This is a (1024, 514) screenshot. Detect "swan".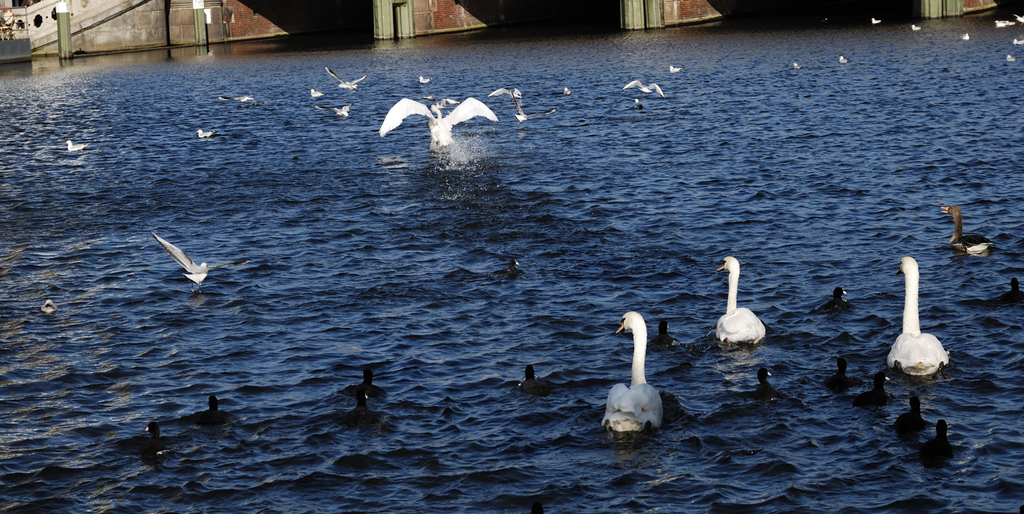
locate(720, 256, 784, 357).
